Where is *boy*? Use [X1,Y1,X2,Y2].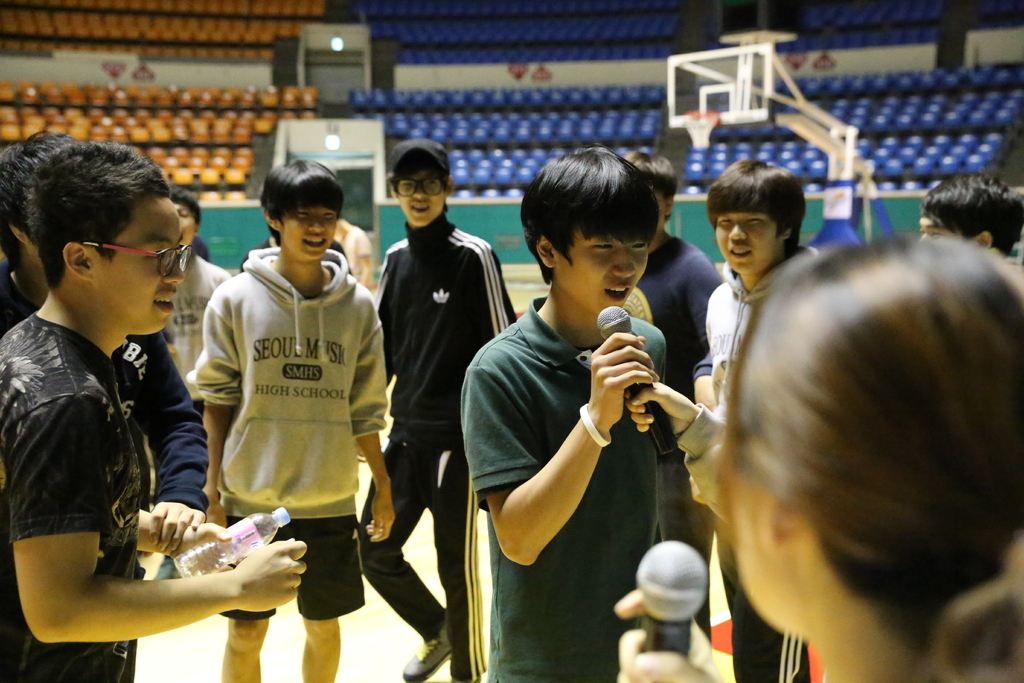
[911,164,1023,270].
